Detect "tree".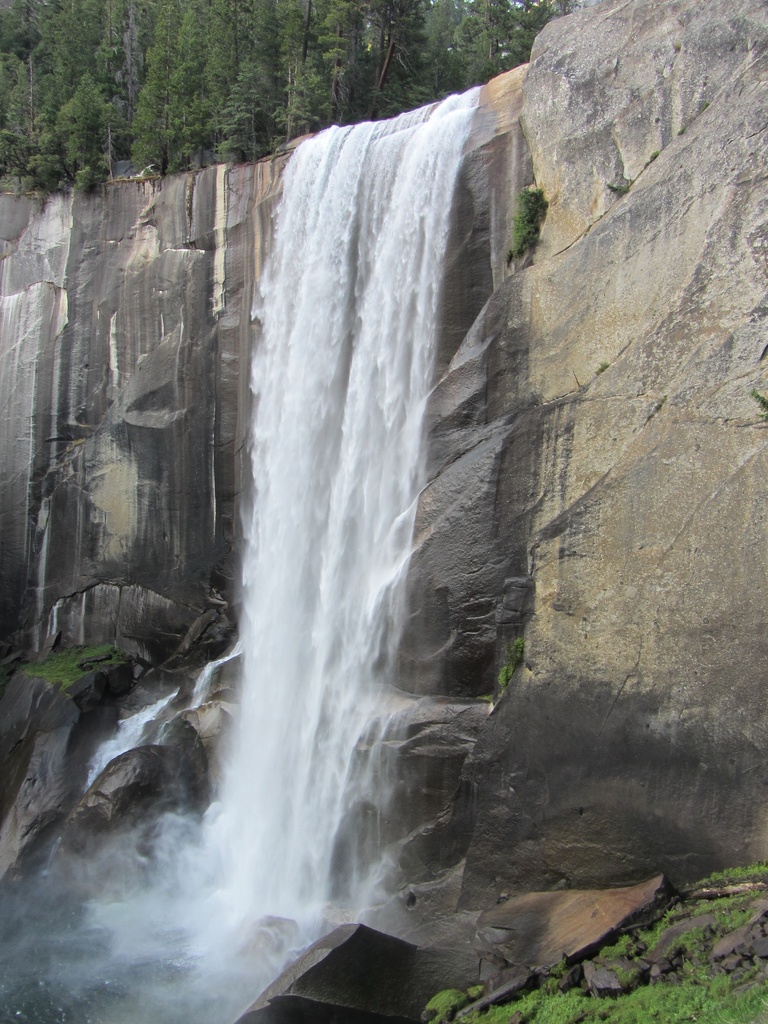
Detected at bbox=[507, 0, 540, 72].
